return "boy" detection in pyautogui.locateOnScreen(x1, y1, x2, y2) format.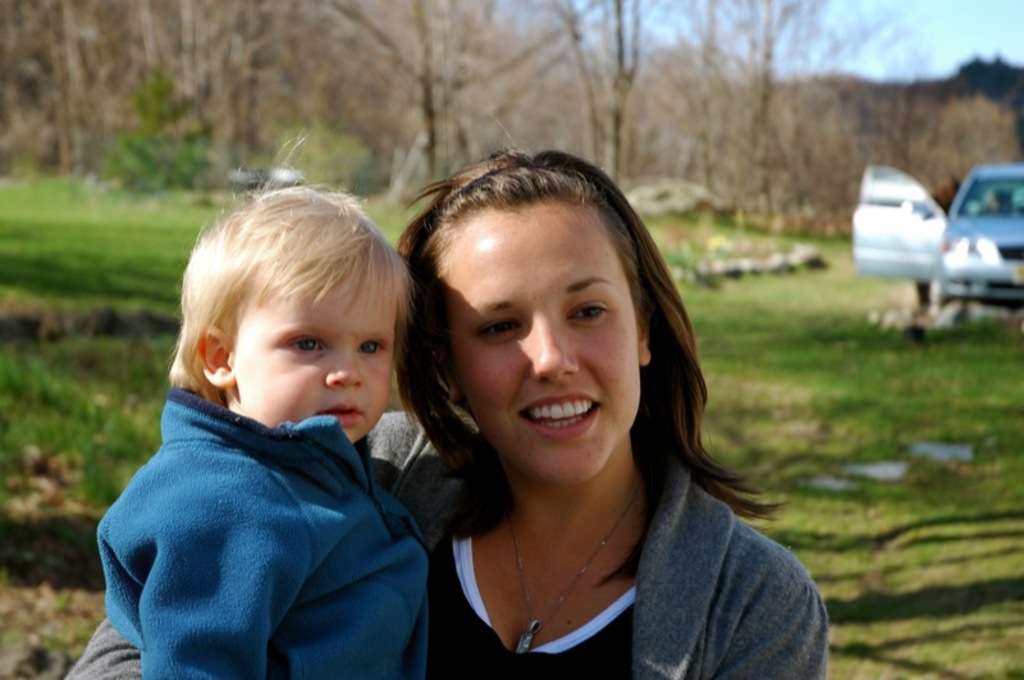
pyautogui.locateOnScreen(95, 173, 434, 679).
